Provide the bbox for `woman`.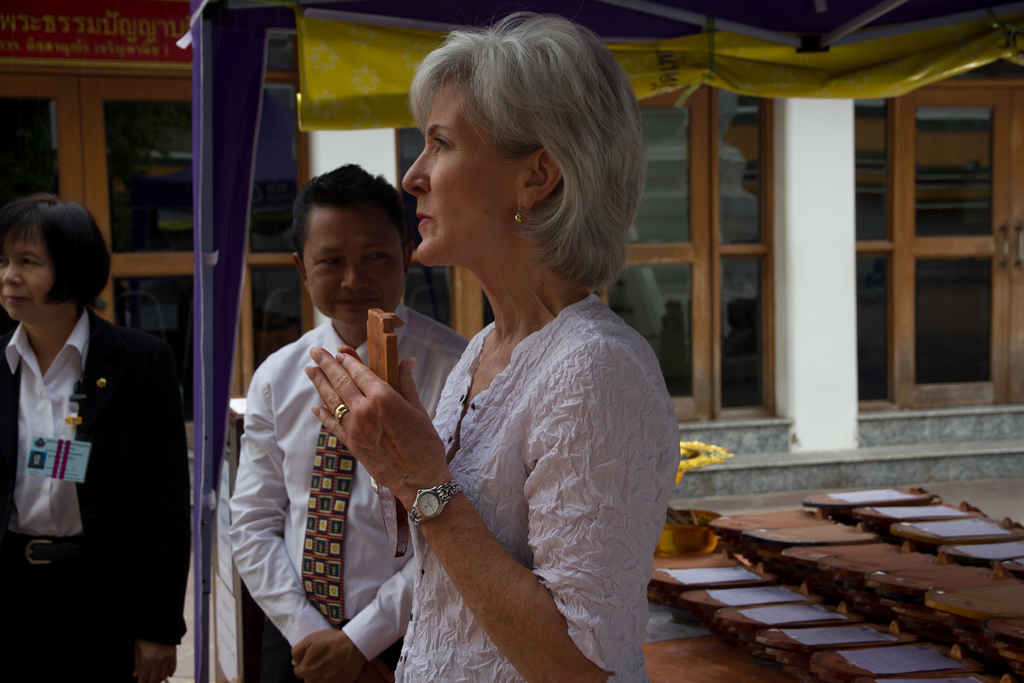
bbox=(328, 38, 677, 682).
